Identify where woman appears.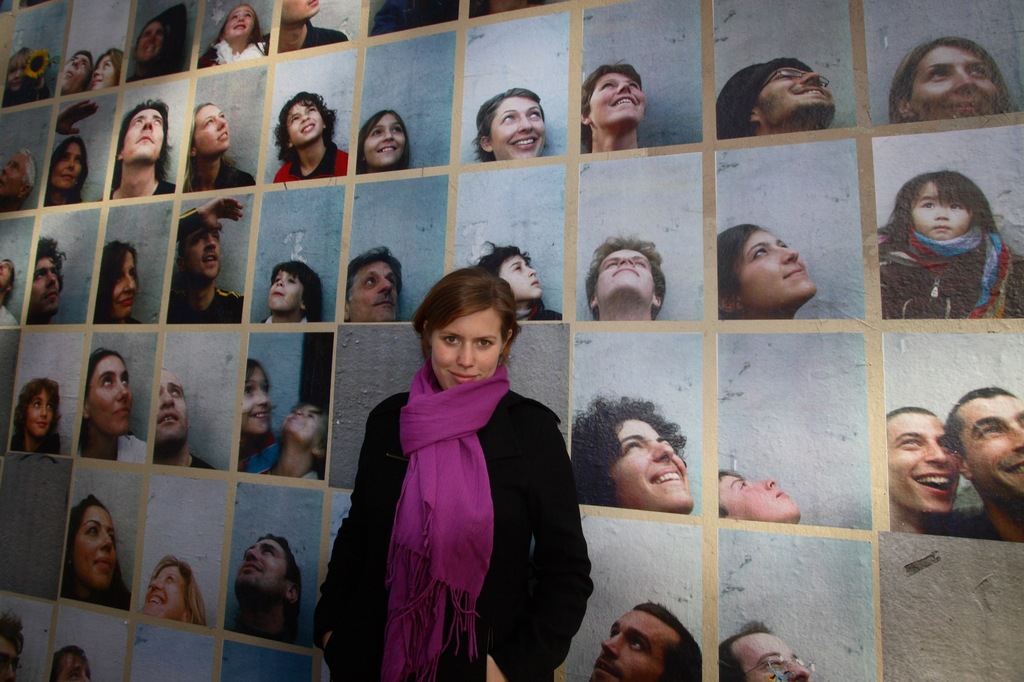
Appears at {"left": 144, "top": 557, "right": 208, "bottom": 626}.
